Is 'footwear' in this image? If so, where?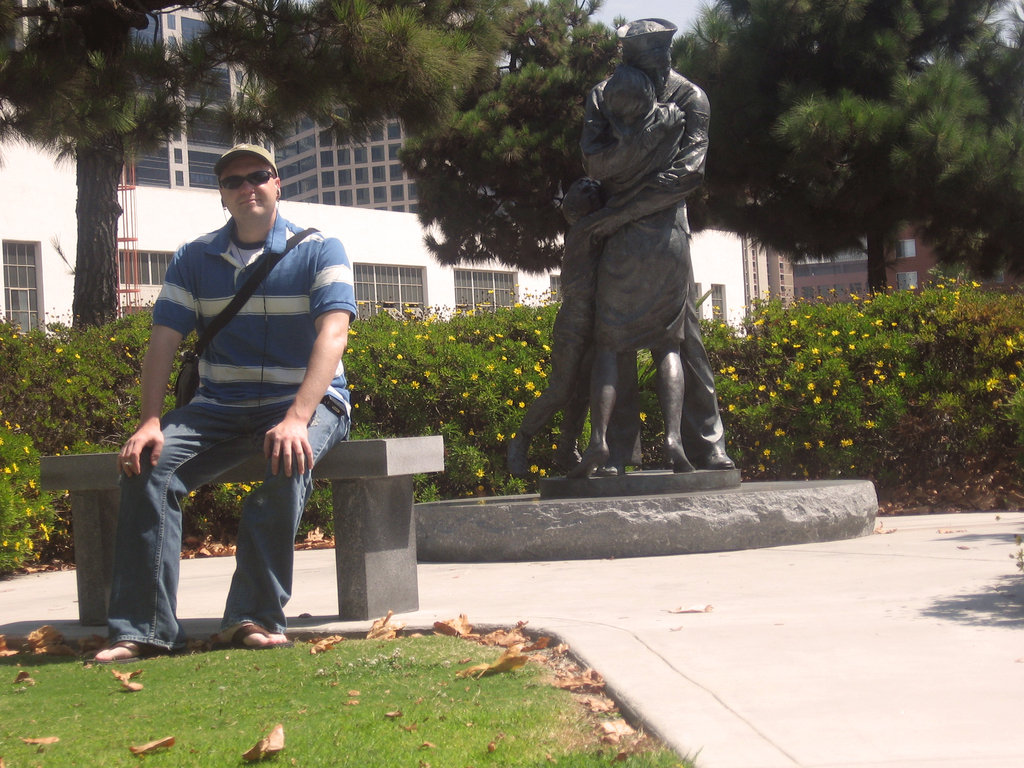
Yes, at [x1=84, y1=636, x2=160, y2=669].
